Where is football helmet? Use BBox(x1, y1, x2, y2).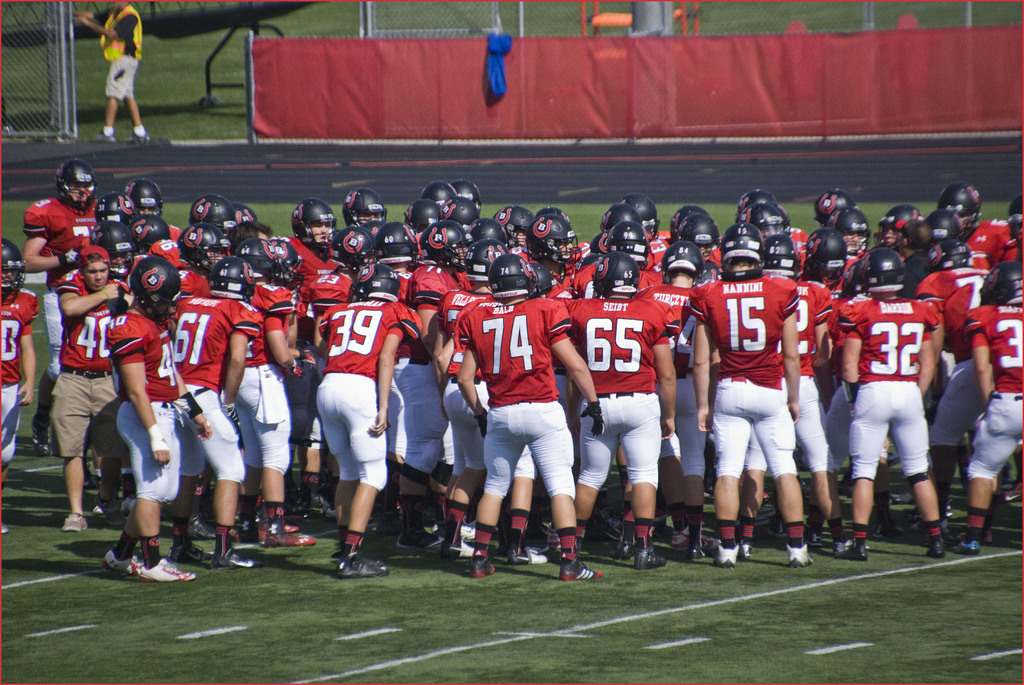
BBox(927, 202, 964, 237).
